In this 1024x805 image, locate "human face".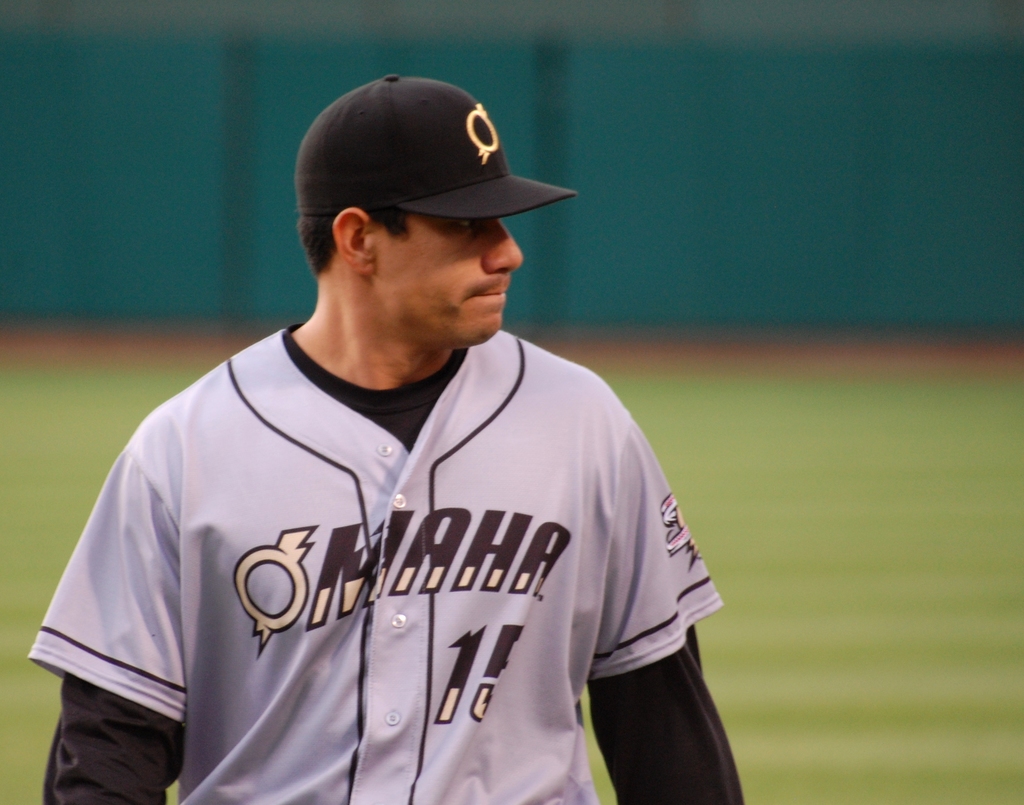
Bounding box: rect(370, 213, 527, 345).
